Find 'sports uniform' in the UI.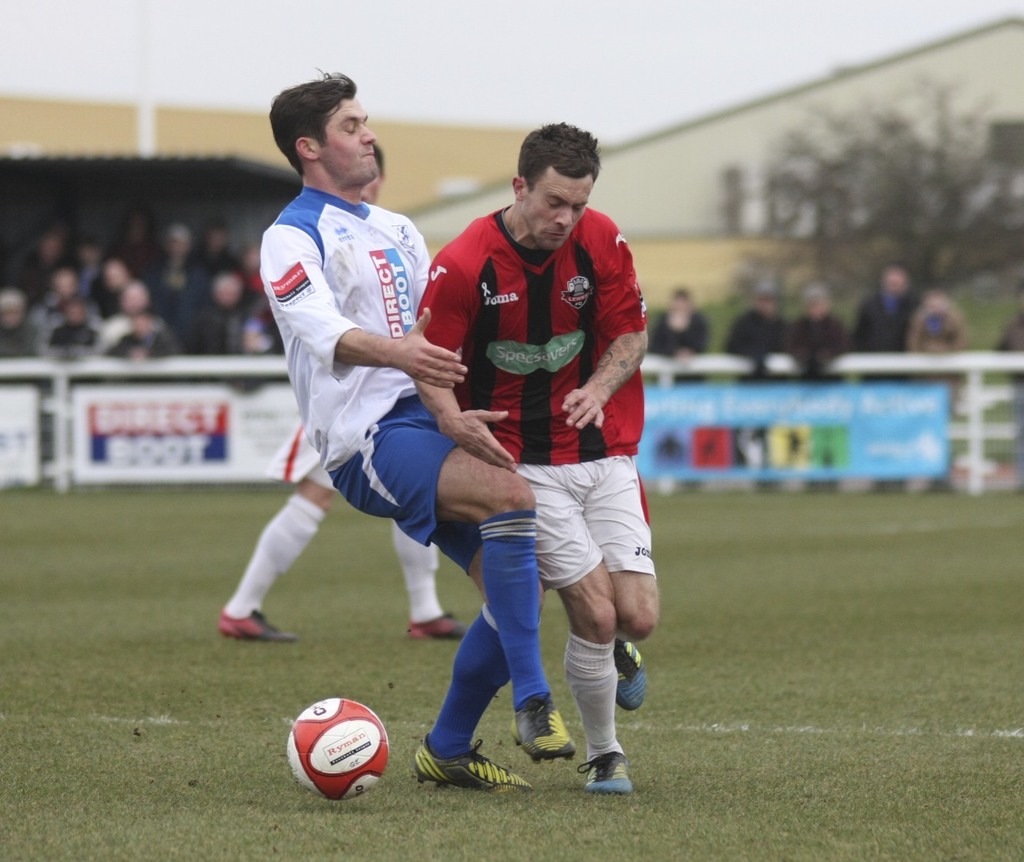
UI element at (left=268, top=187, right=575, bottom=787).
